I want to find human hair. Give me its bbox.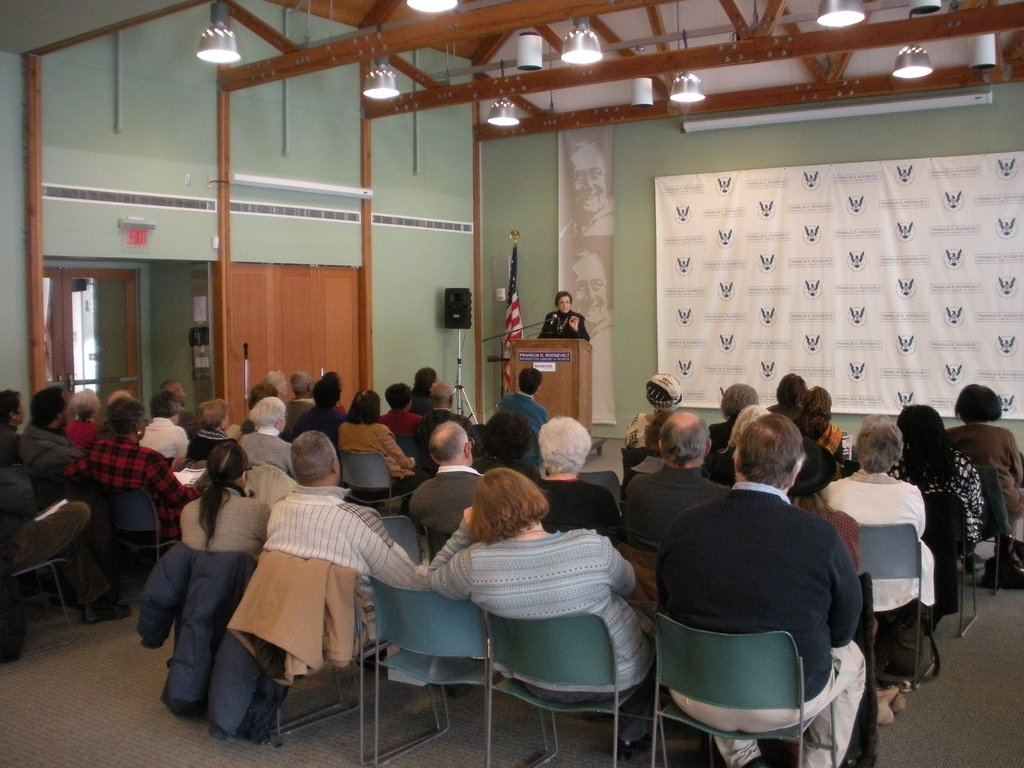
{"x1": 480, "y1": 407, "x2": 531, "y2": 461}.
